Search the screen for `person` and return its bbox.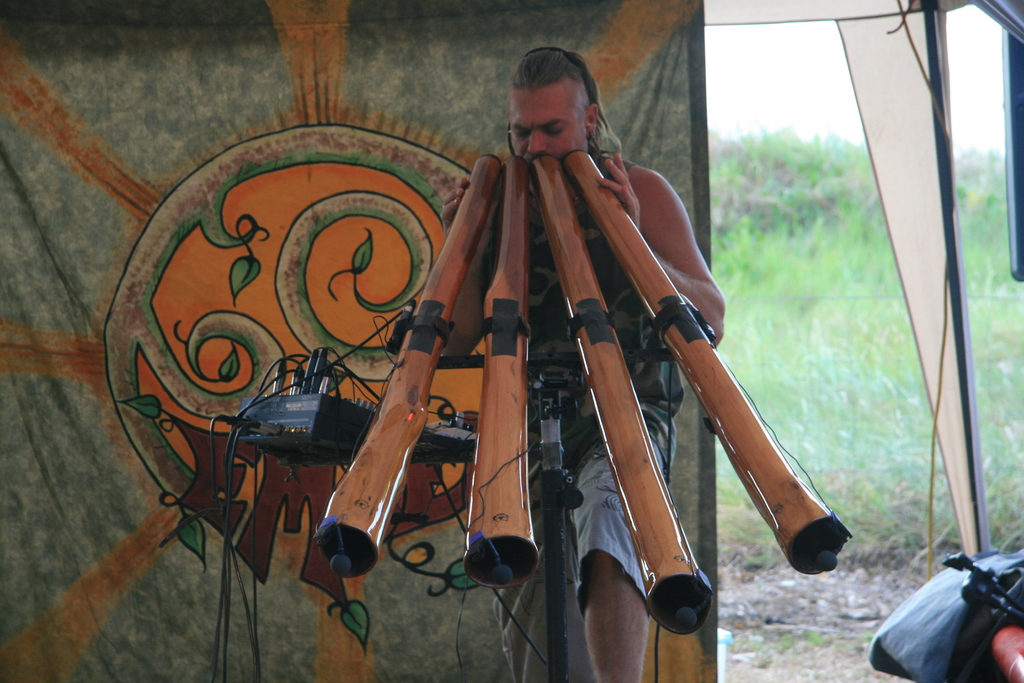
Found: [left=246, top=63, right=782, bottom=650].
